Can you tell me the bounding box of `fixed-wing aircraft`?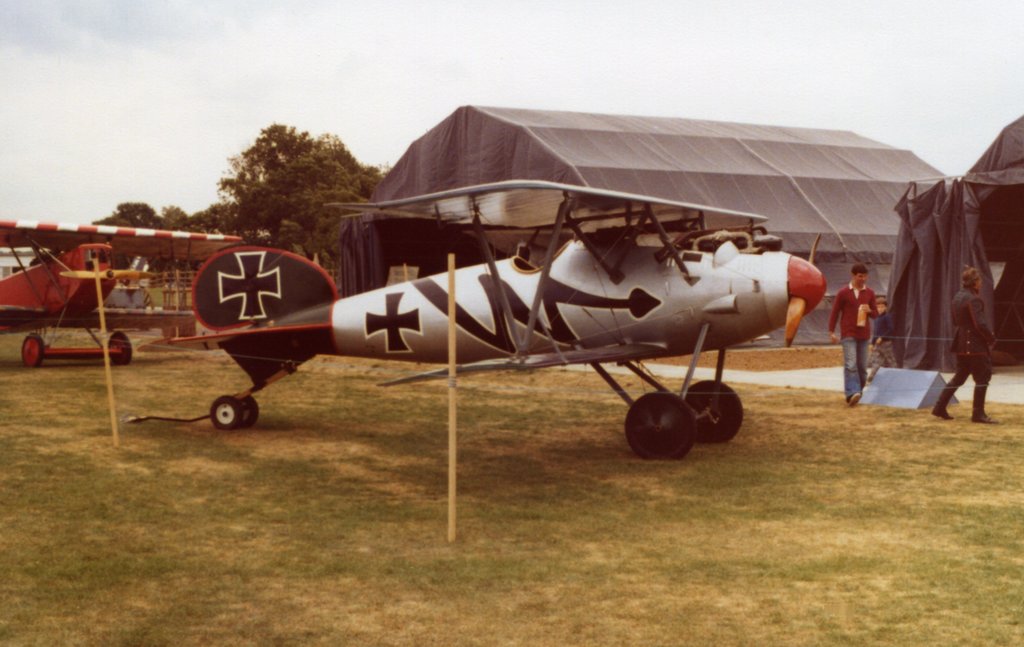
0/217/246/363.
